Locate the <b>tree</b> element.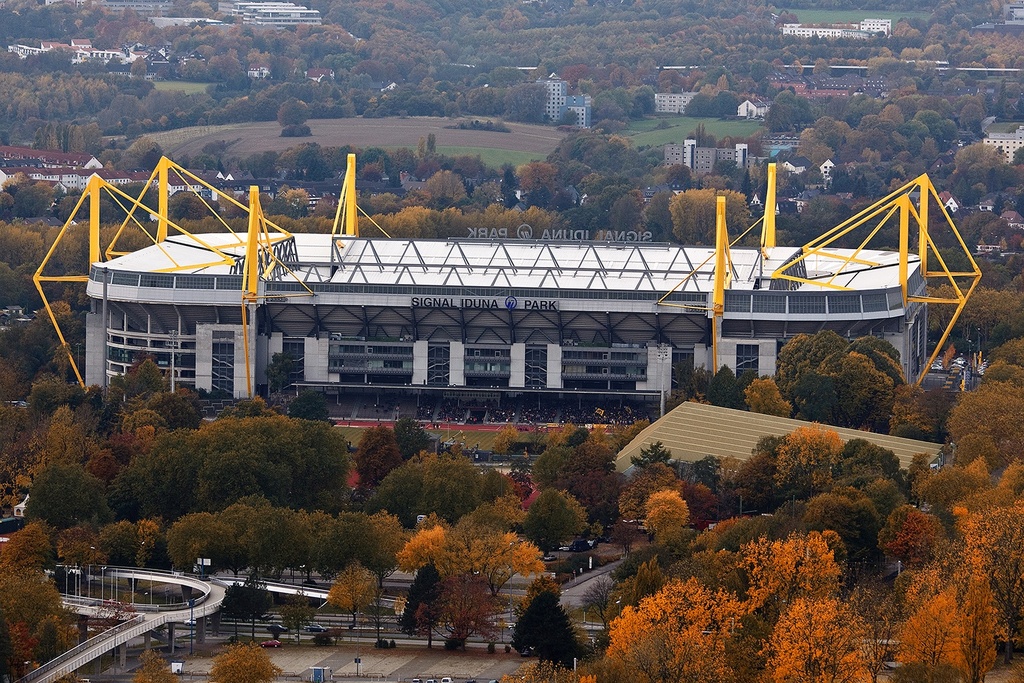
Element bbox: {"x1": 279, "y1": 588, "x2": 317, "y2": 638}.
